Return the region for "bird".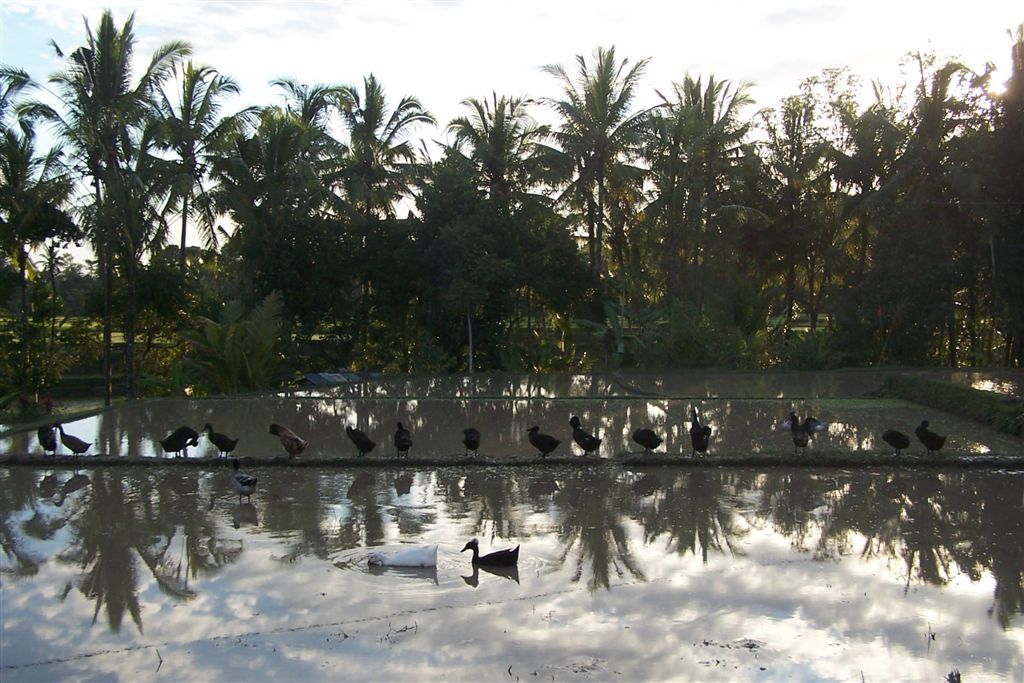
(x1=45, y1=419, x2=92, y2=457).
